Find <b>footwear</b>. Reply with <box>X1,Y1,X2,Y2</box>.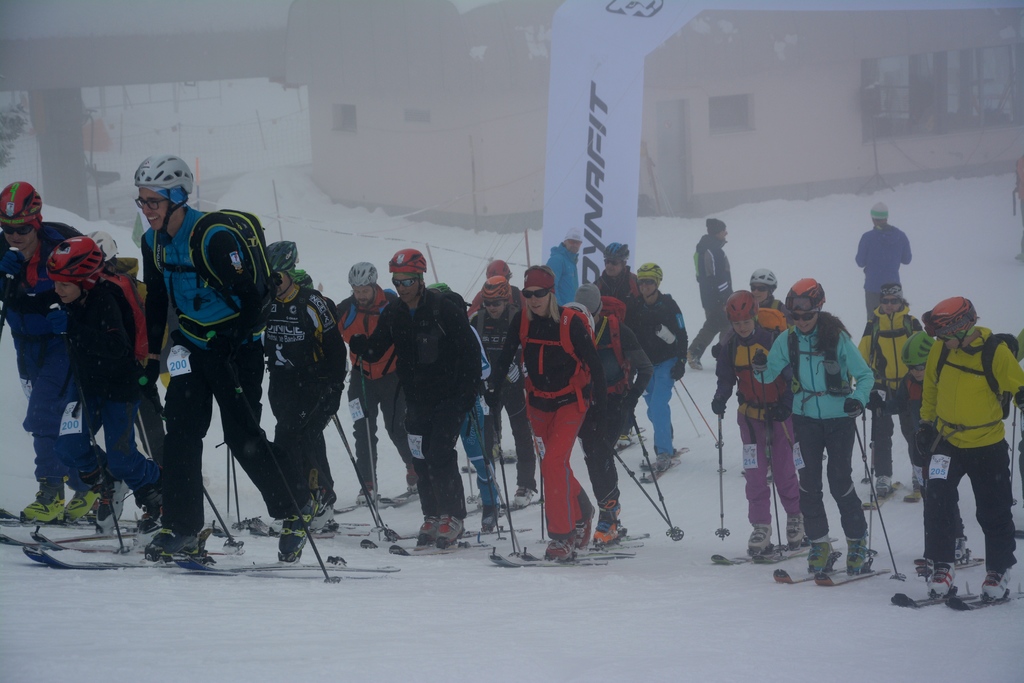
<box>355,486,377,507</box>.
